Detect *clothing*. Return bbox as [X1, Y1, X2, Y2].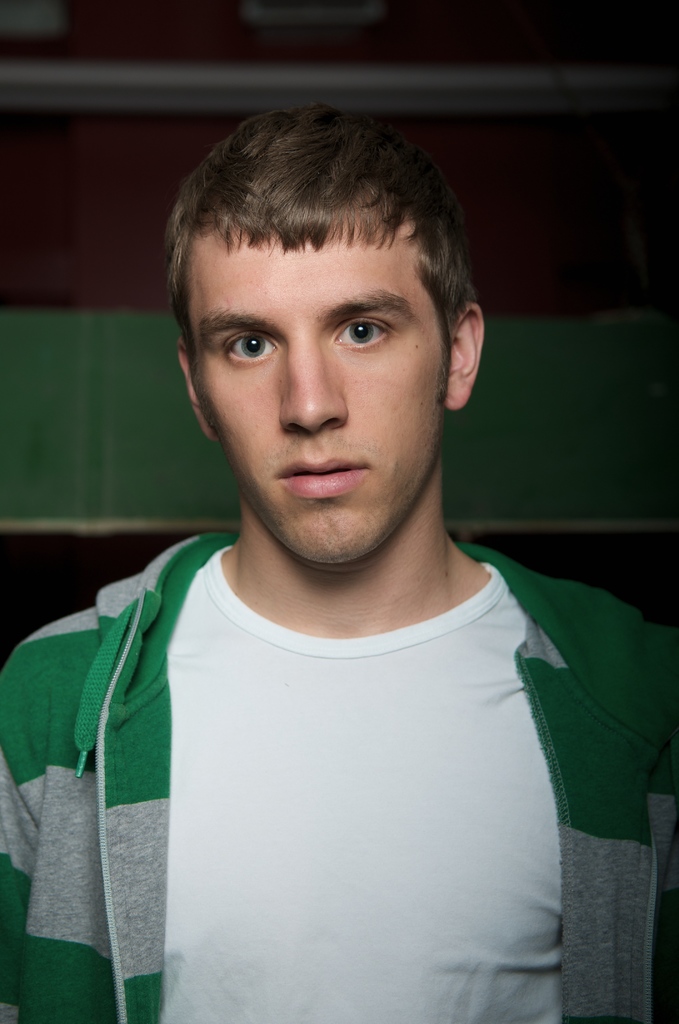
[0, 527, 678, 1023].
